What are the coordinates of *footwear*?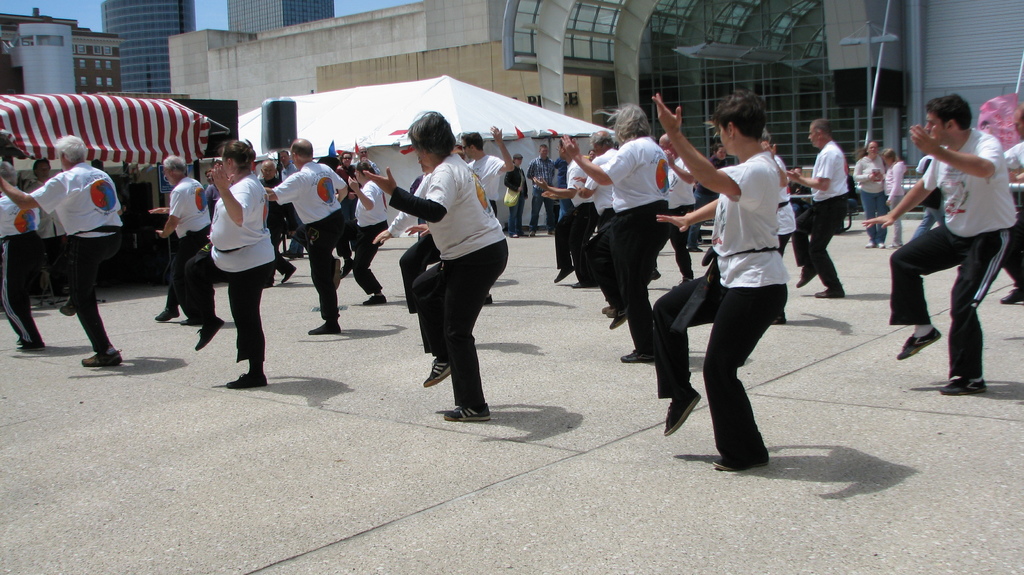
<box>995,280,1023,307</box>.
